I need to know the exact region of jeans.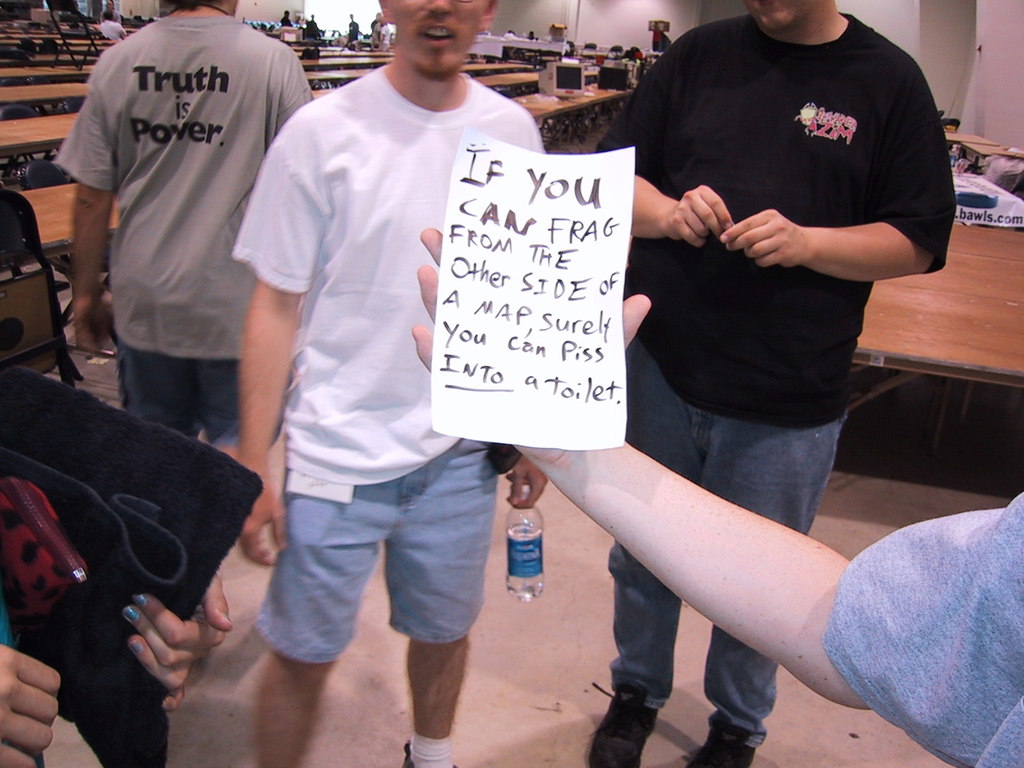
Region: left=115, top=339, right=241, bottom=444.
